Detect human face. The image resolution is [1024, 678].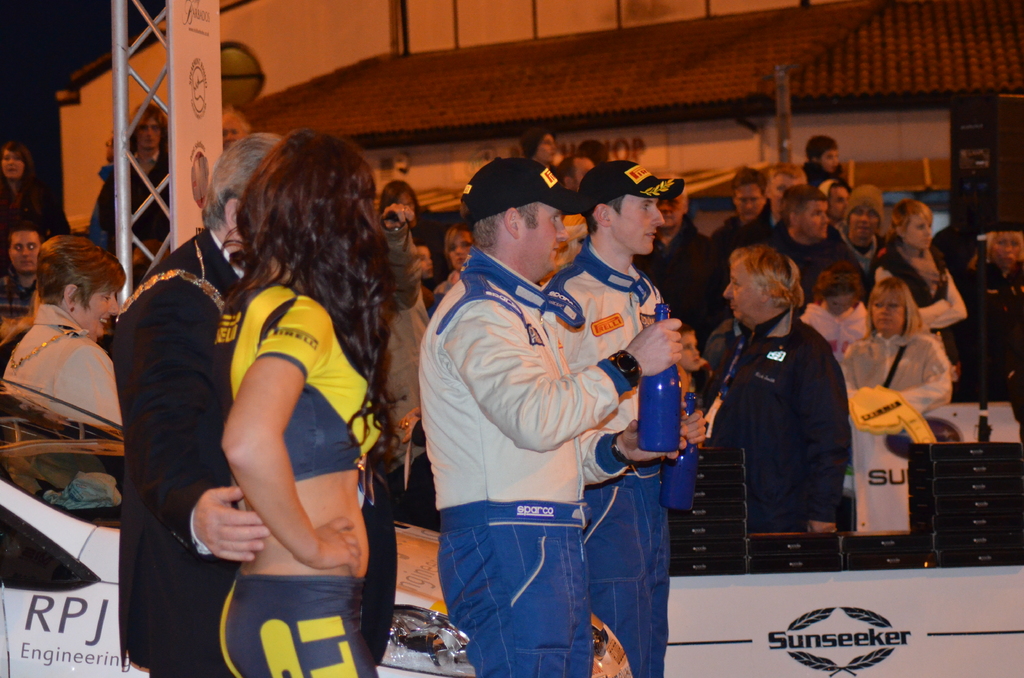
<region>136, 119, 160, 154</region>.
